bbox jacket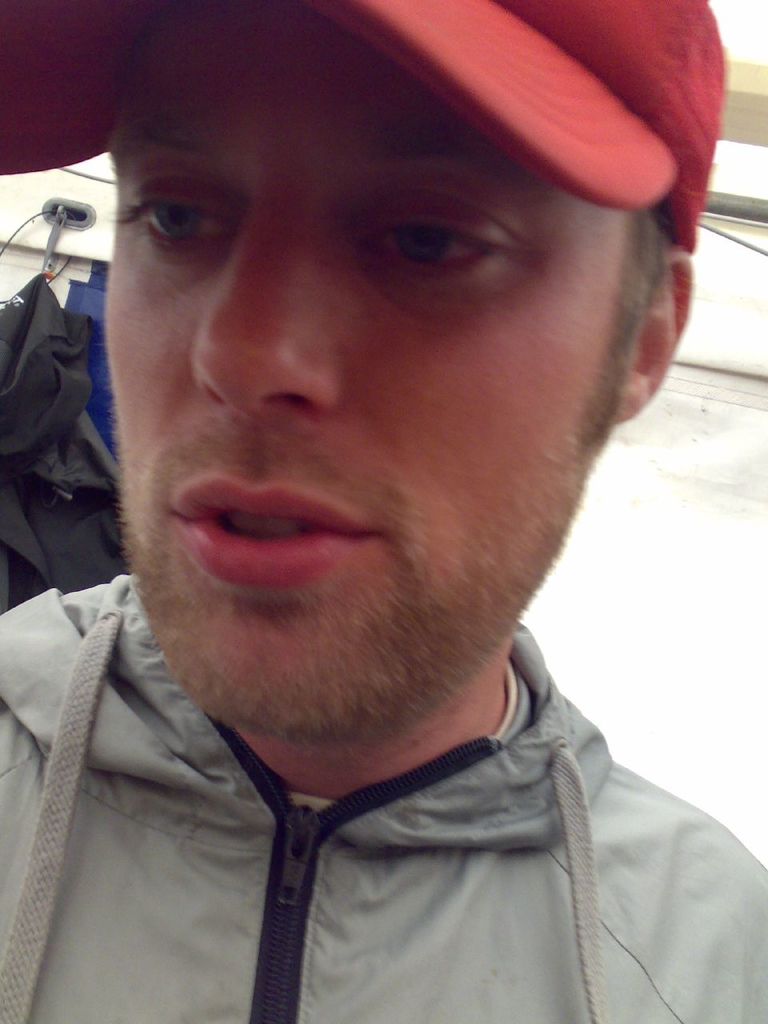
{"left": 0, "top": 558, "right": 767, "bottom": 1023}
